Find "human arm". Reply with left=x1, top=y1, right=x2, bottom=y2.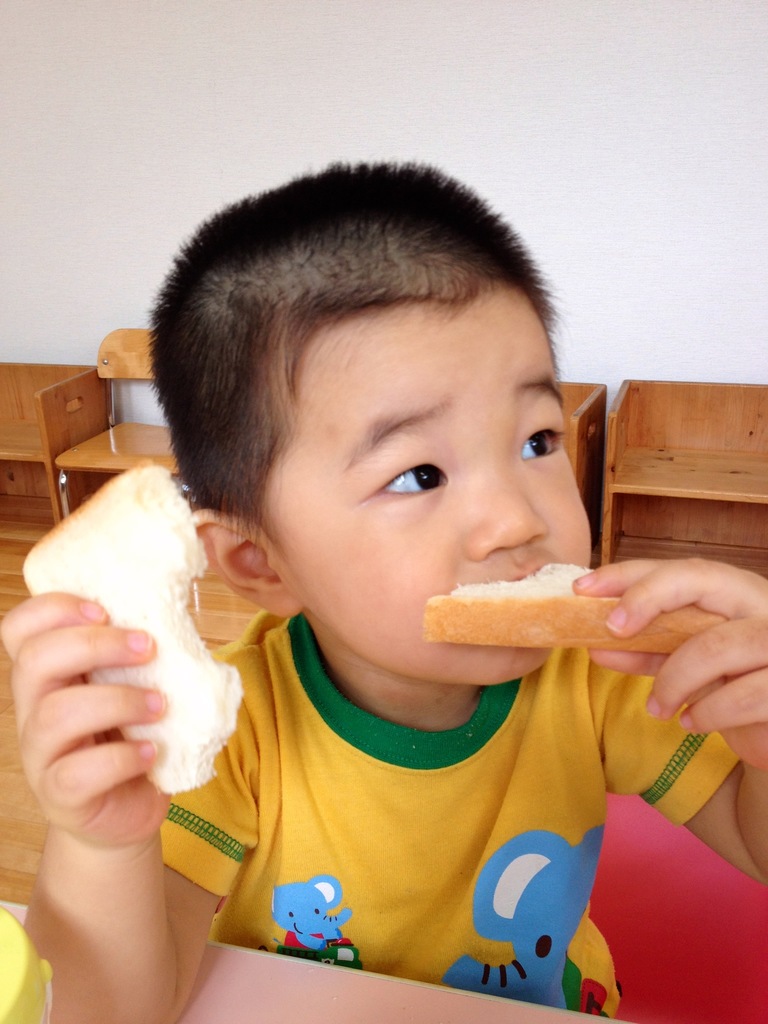
left=602, top=589, right=746, bottom=884.
